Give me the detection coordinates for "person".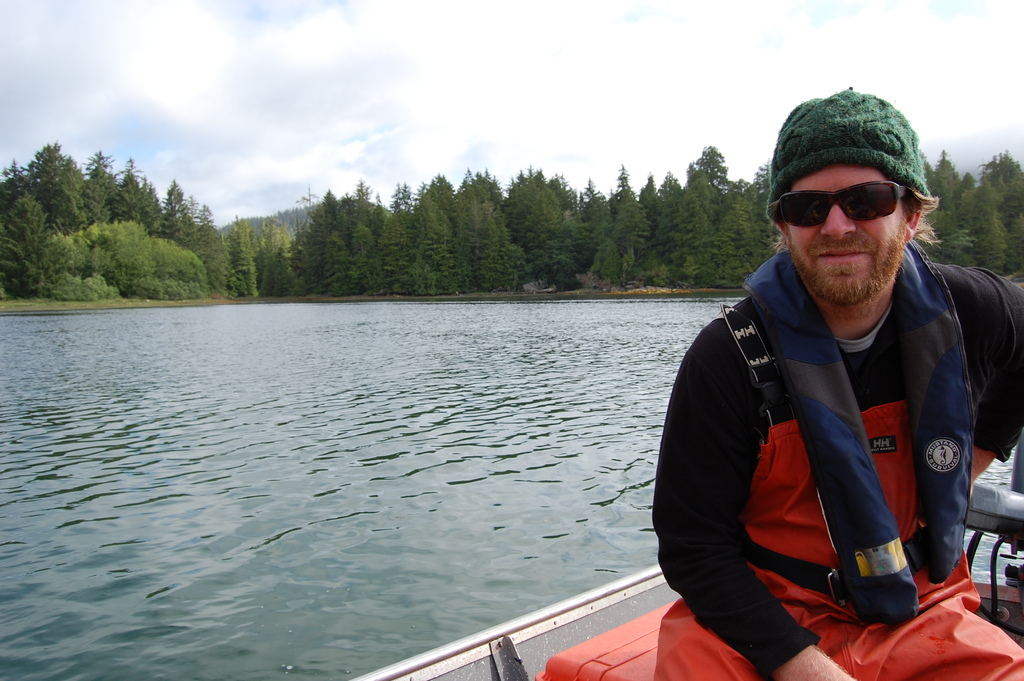
box=[653, 87, 1023, 680].
